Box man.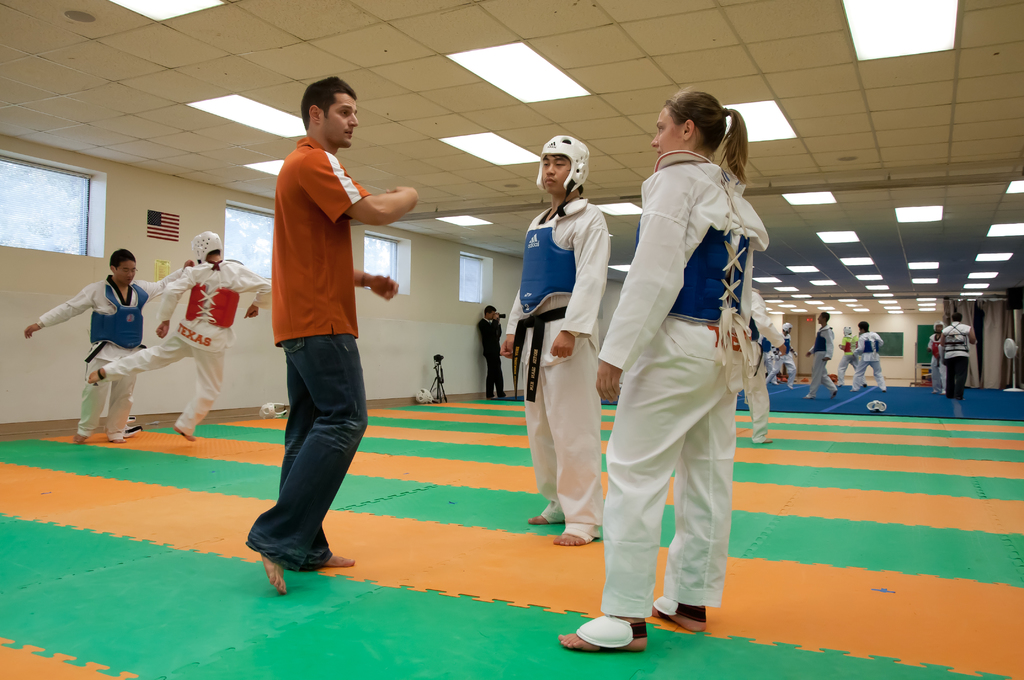
box(24, 250, 198, 446).
